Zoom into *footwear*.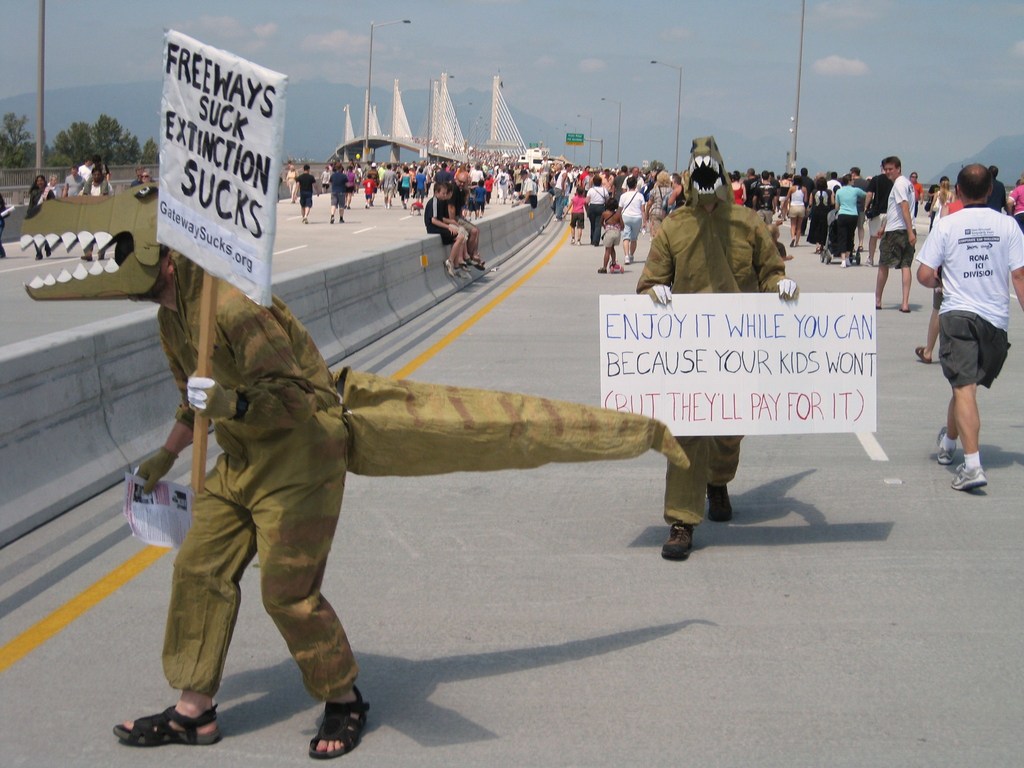
Zoom target: (623, 253, 635, 264).
